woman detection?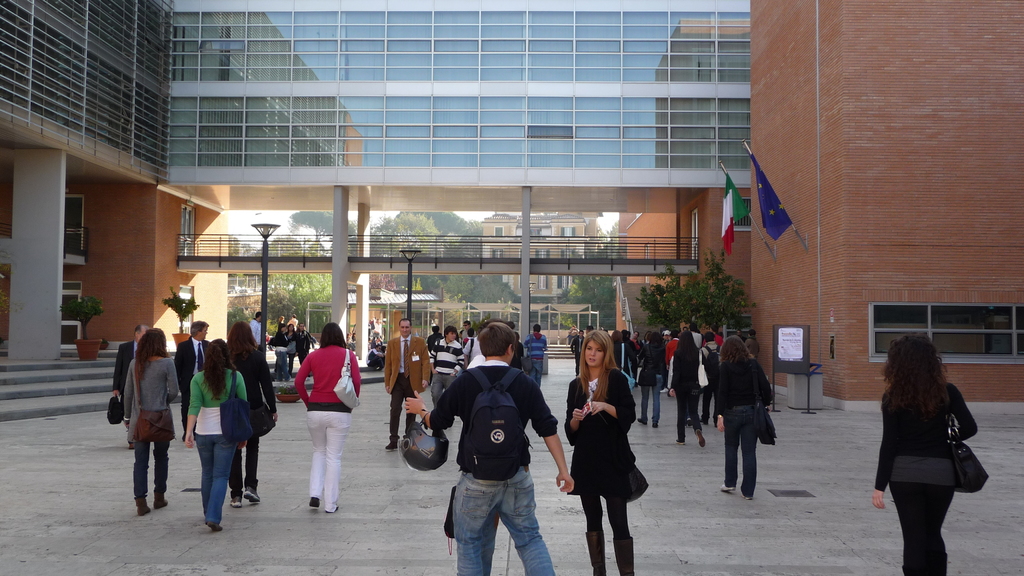
(289, 321, 359, 513)
